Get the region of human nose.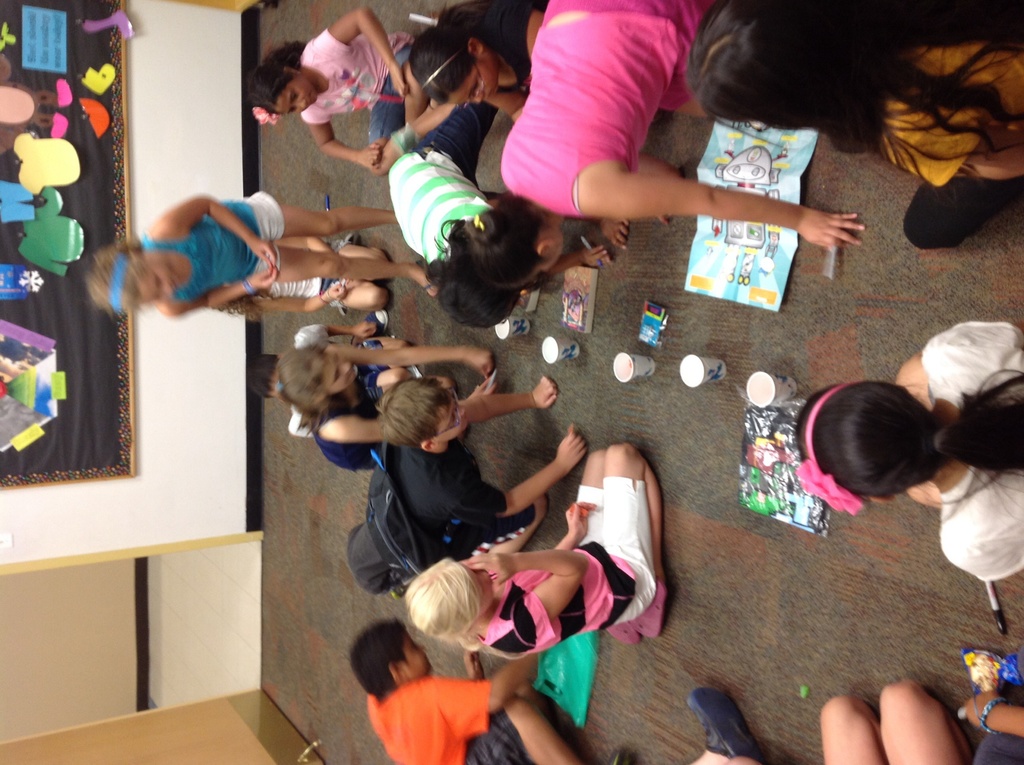
(291, 99, 303, 110).
